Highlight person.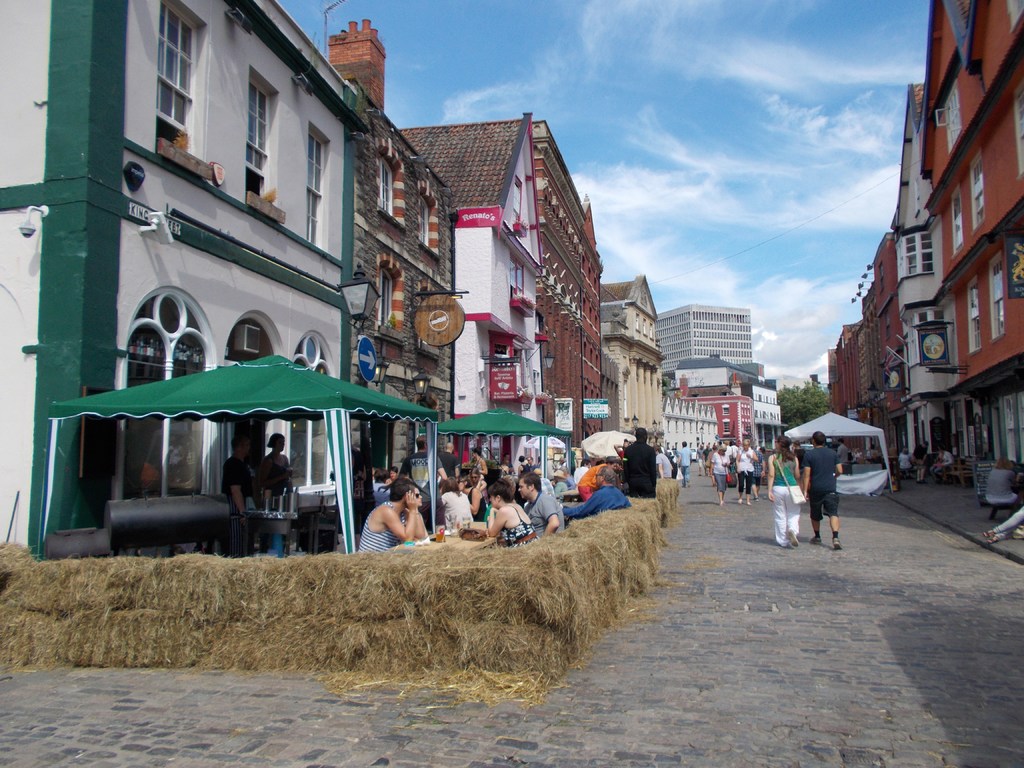
Highlighted region: locate(790, 429, 839, 547).
